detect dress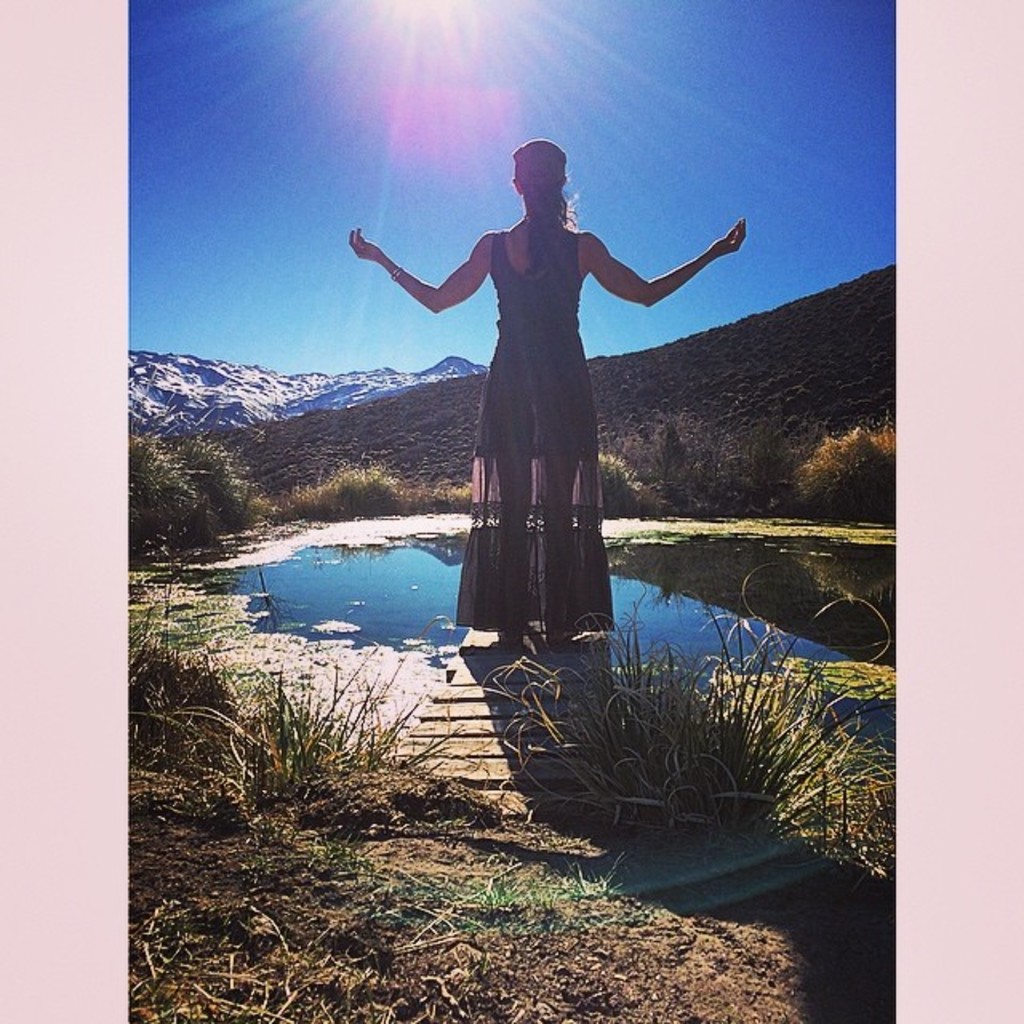
[458, 229, 614, 635]
